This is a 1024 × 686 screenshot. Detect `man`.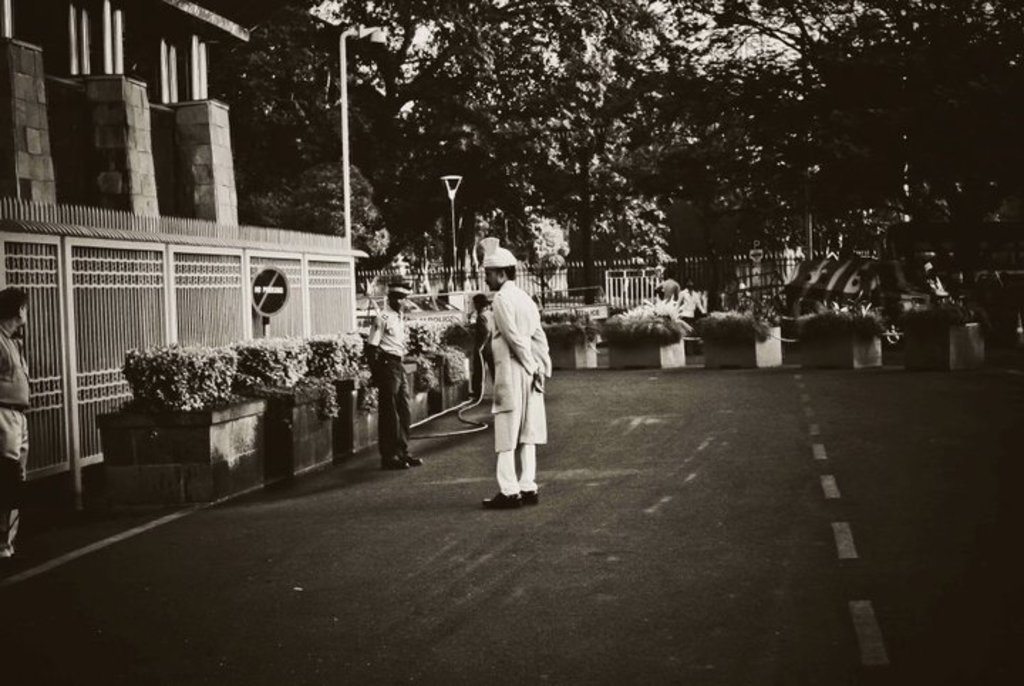
bbox(363, 279, 430, 471).
